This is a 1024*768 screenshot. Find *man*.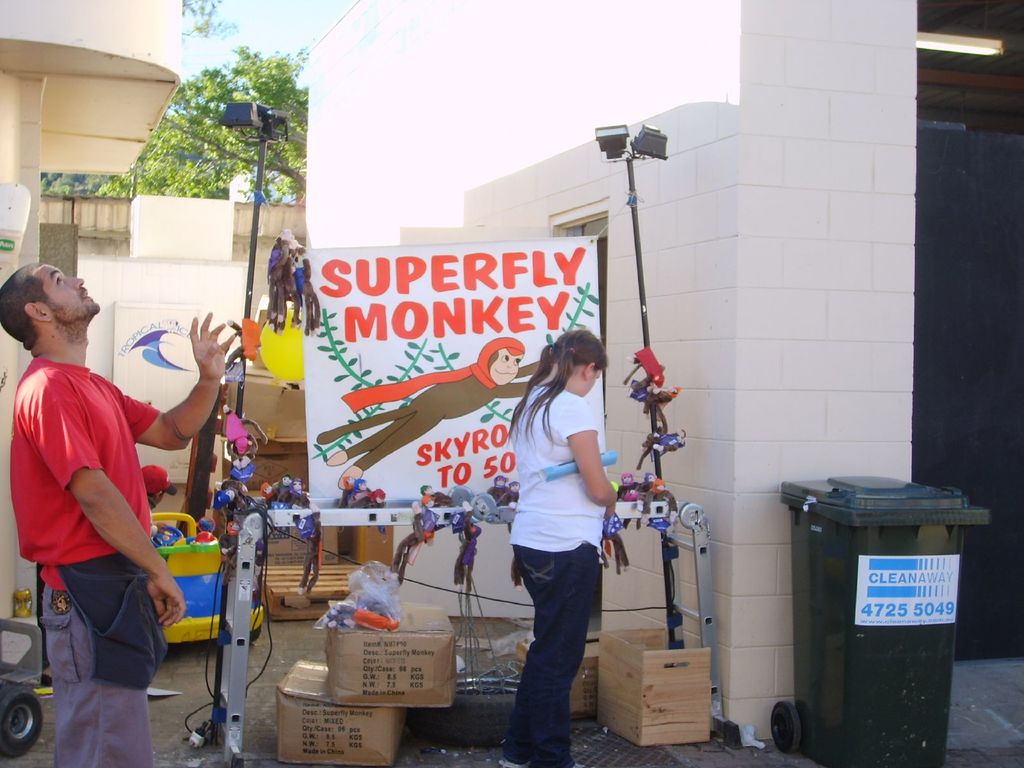
Bounding box: 11, 257, 207, 767.
